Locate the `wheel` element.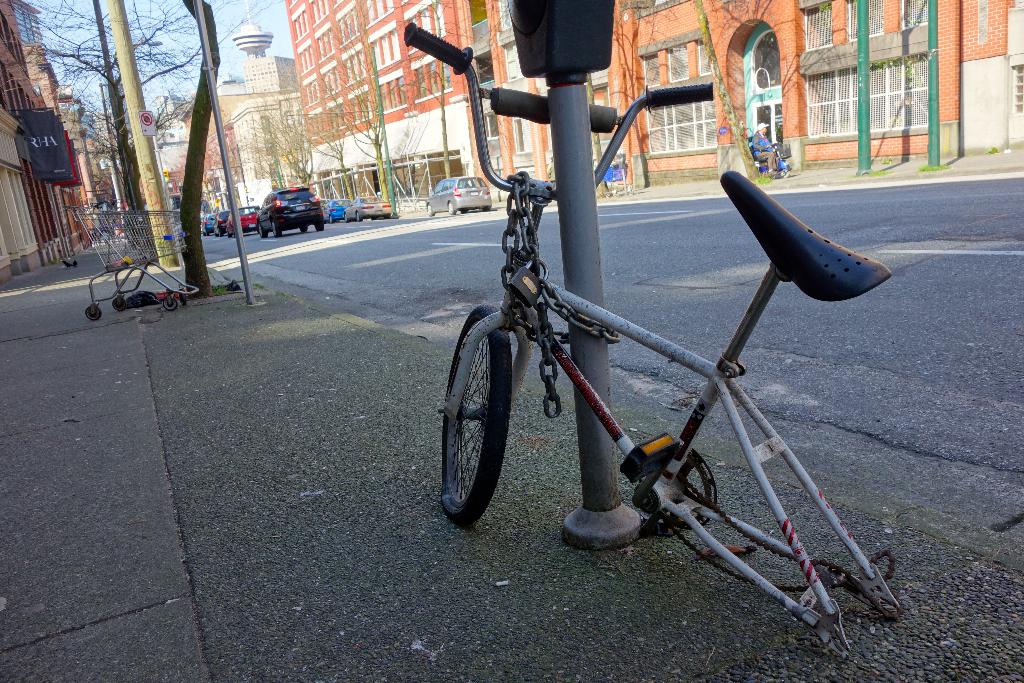
Element bbox: crop(114, 298, 125, 313).
